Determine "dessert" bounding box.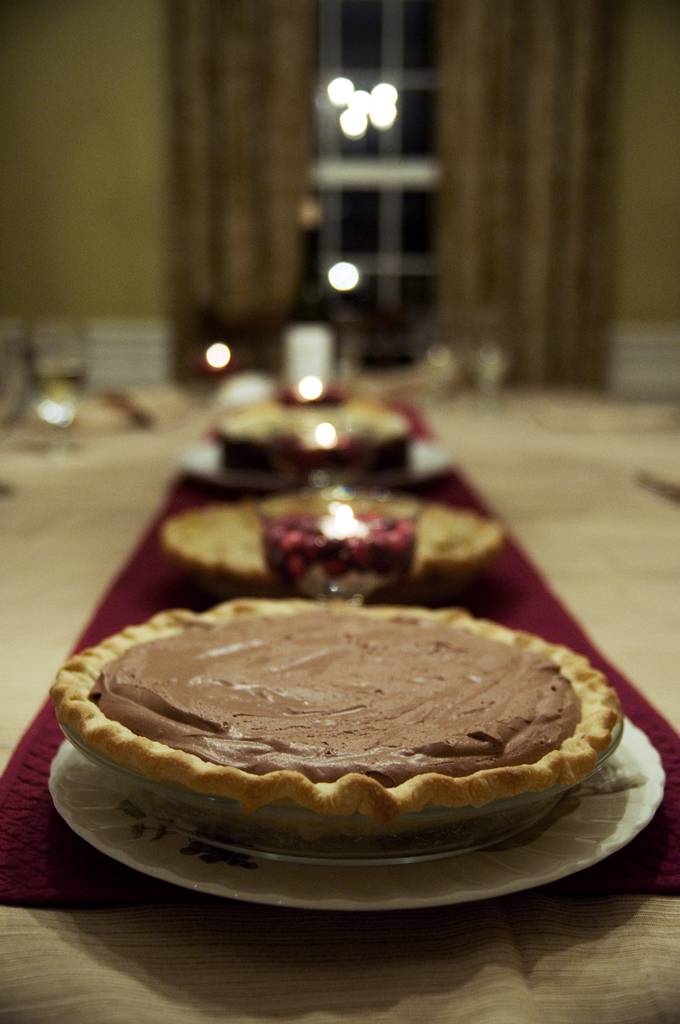
Determined: (left=53, top=596, right=620, bottom=817).
